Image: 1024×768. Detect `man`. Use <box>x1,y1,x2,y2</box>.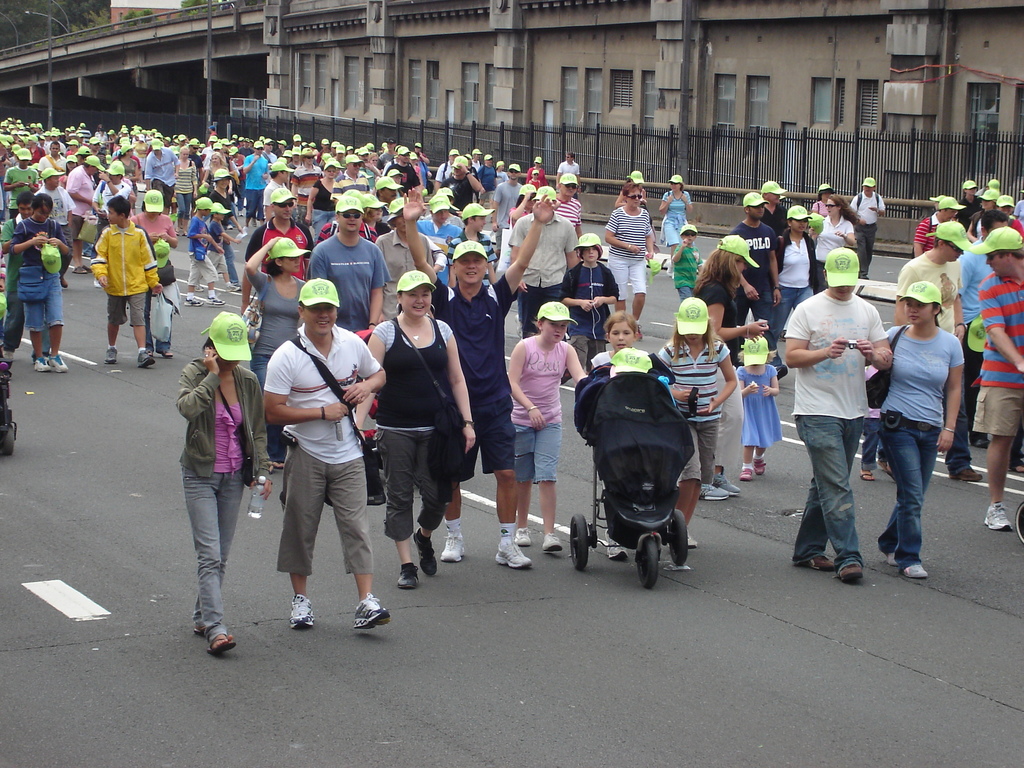
<box>58,153,98,275</box>.
